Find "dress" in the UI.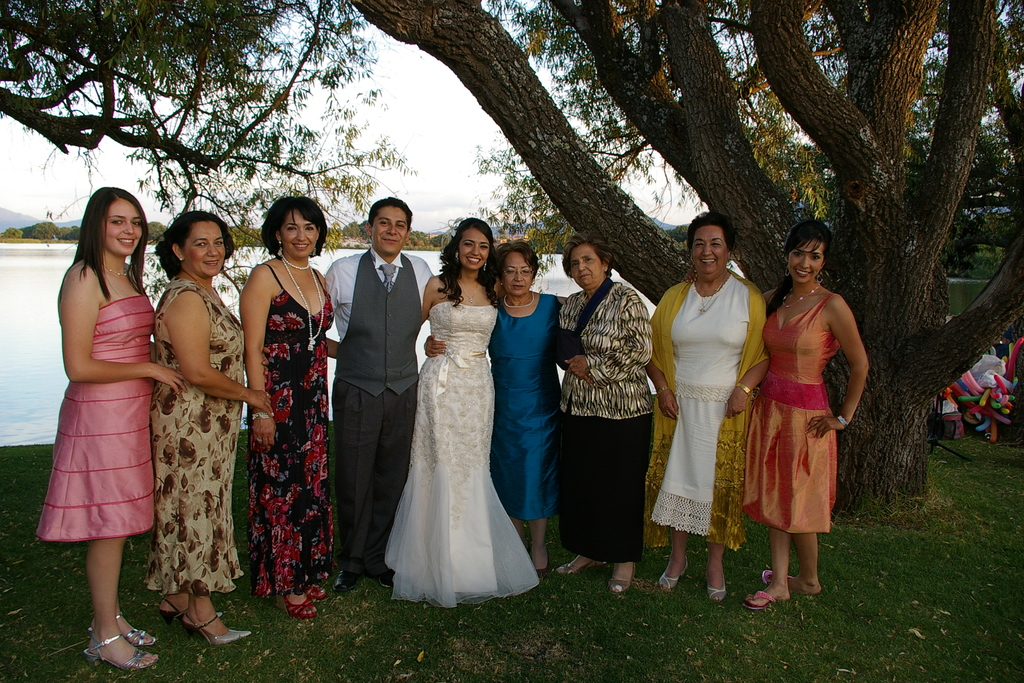
UI element at (x1=749, y1=293, x2=845, y2=532).
